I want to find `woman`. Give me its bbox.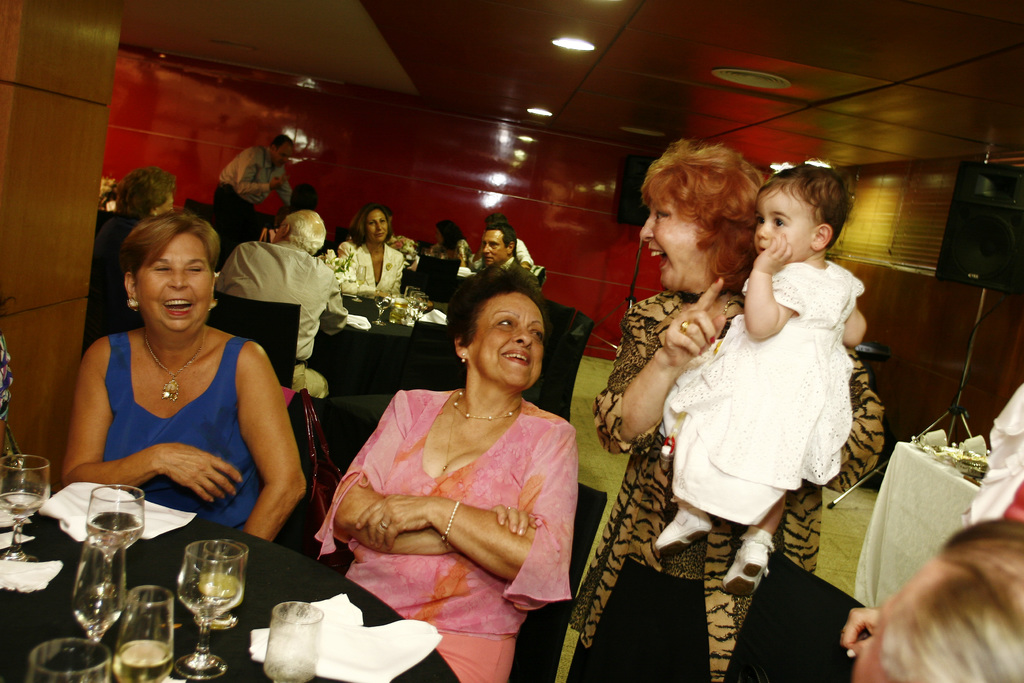
BBox(568, 136, 870, 682).
